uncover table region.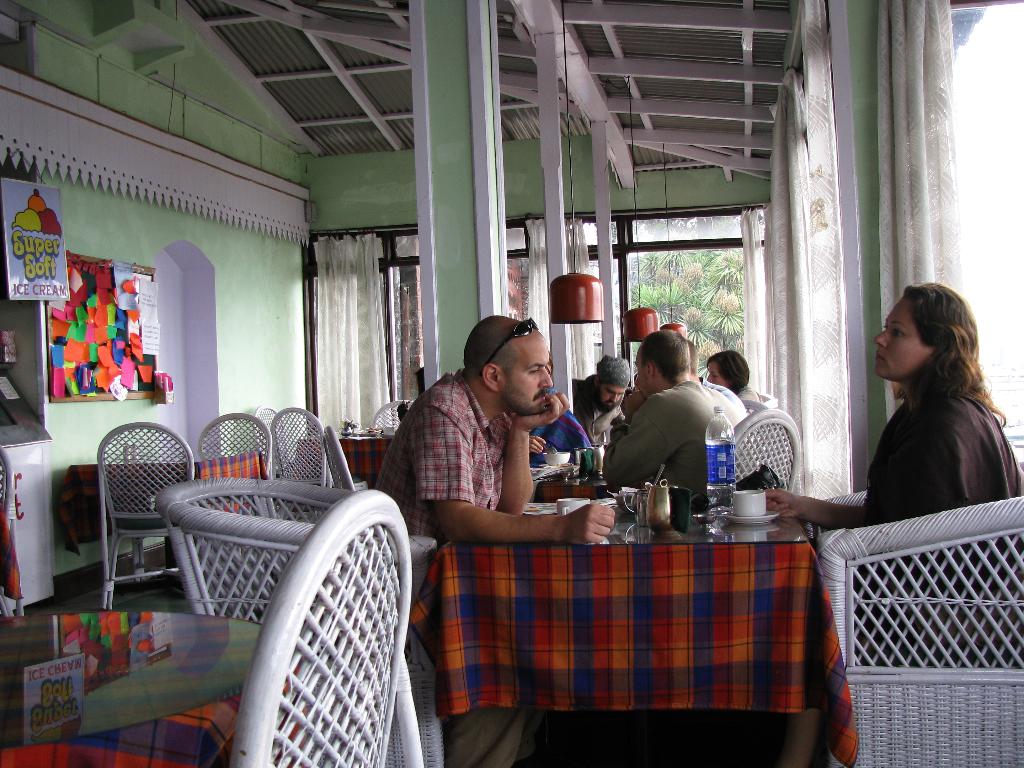
Uncovered: (4,609,261,767).
